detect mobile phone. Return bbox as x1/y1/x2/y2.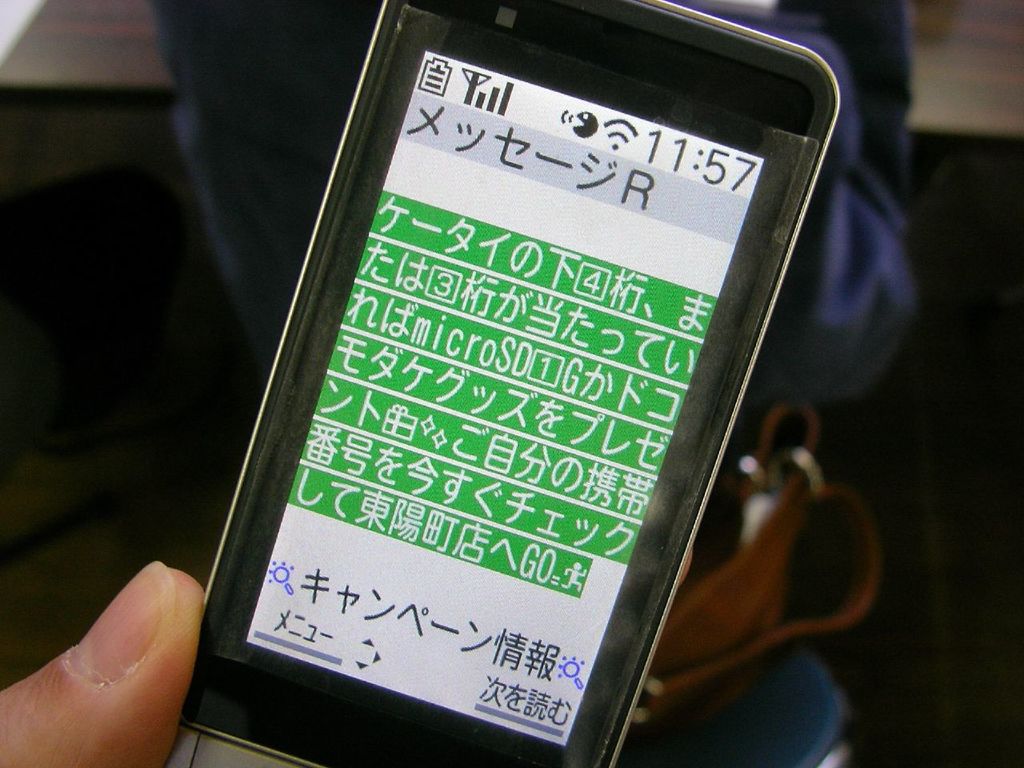
164/0/882/767.
